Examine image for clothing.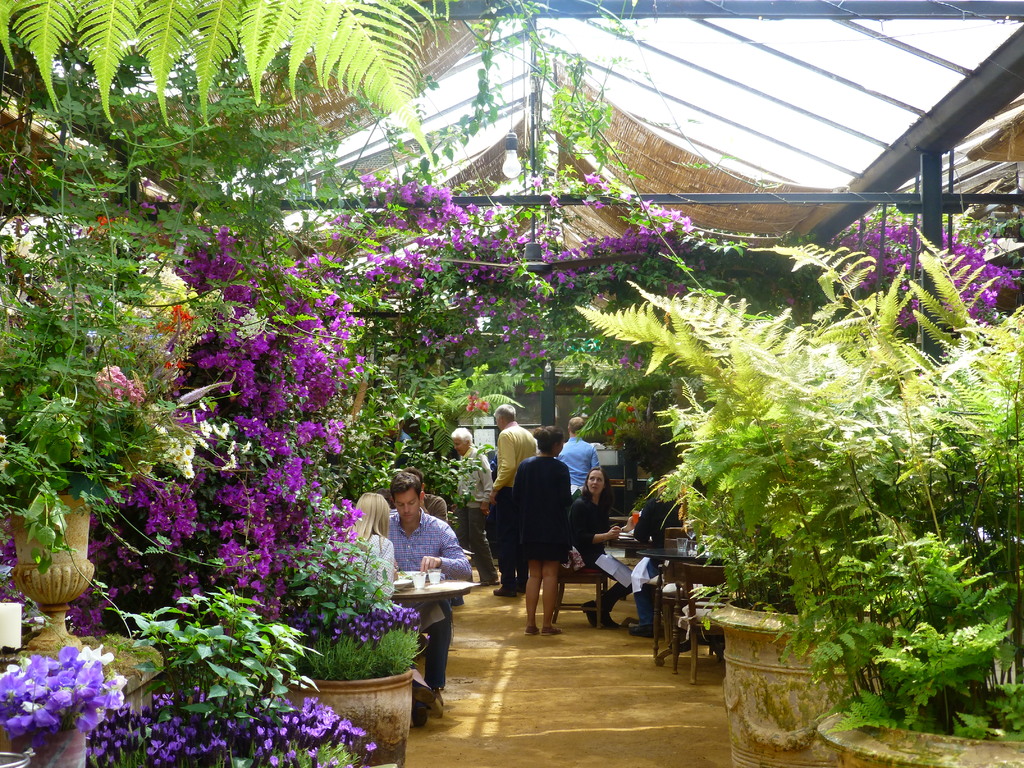
Examination result: detection(511, 454, 573, 557).
